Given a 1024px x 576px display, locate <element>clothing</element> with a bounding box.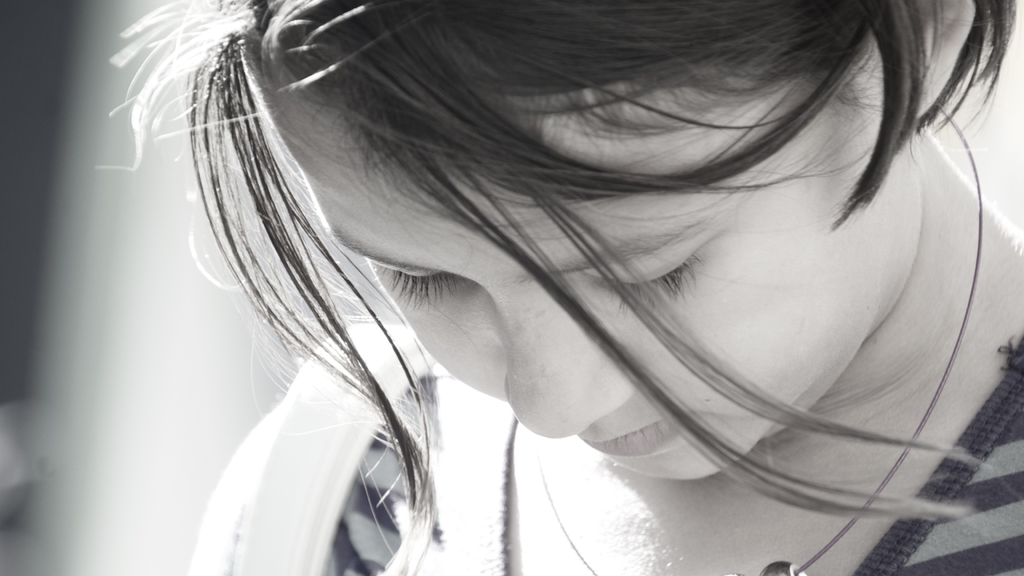
Located: (232, 327, 1023, 575).
